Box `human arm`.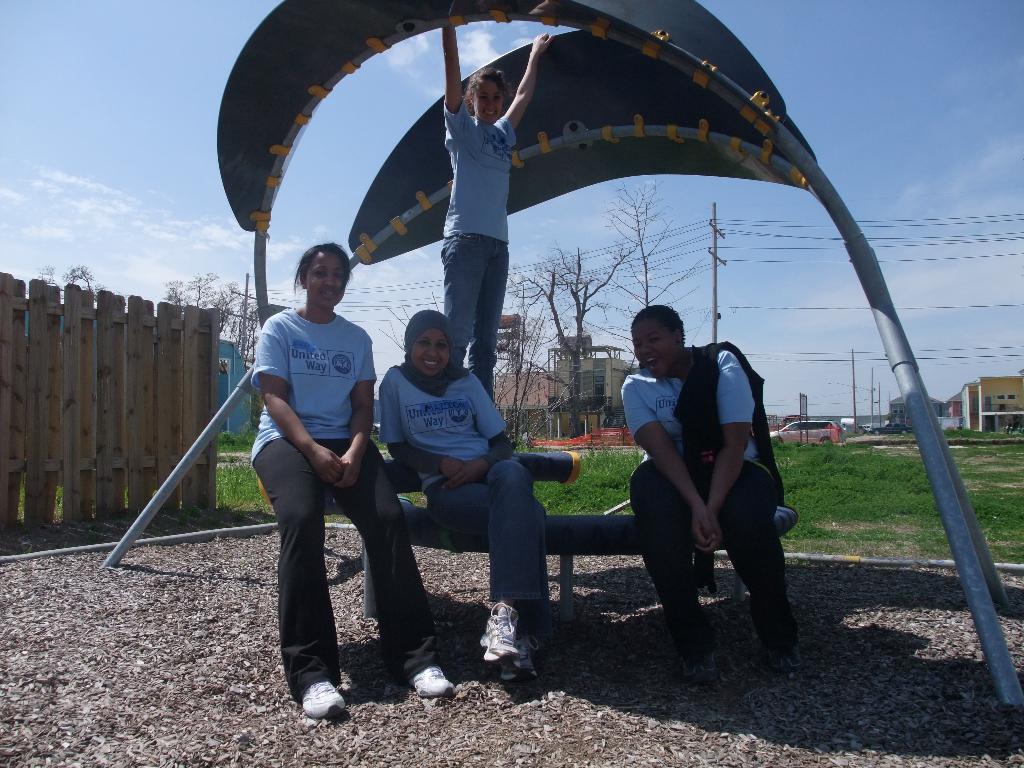
x1=323 y1=328 x2=380 y2=488.
